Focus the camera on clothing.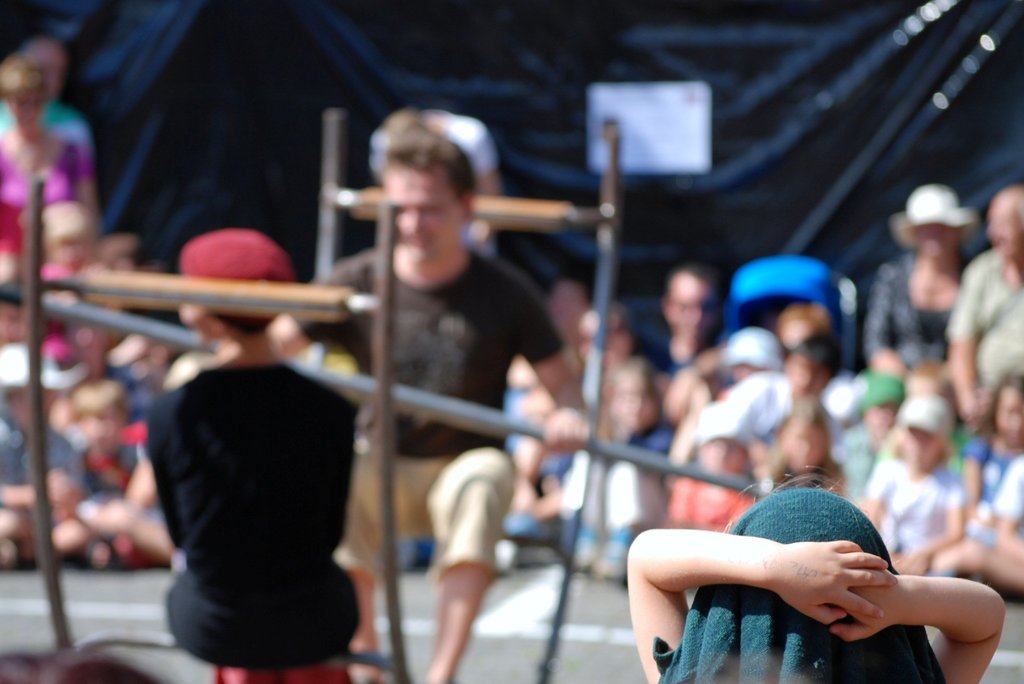
Focus region: 2 136 87 260.
